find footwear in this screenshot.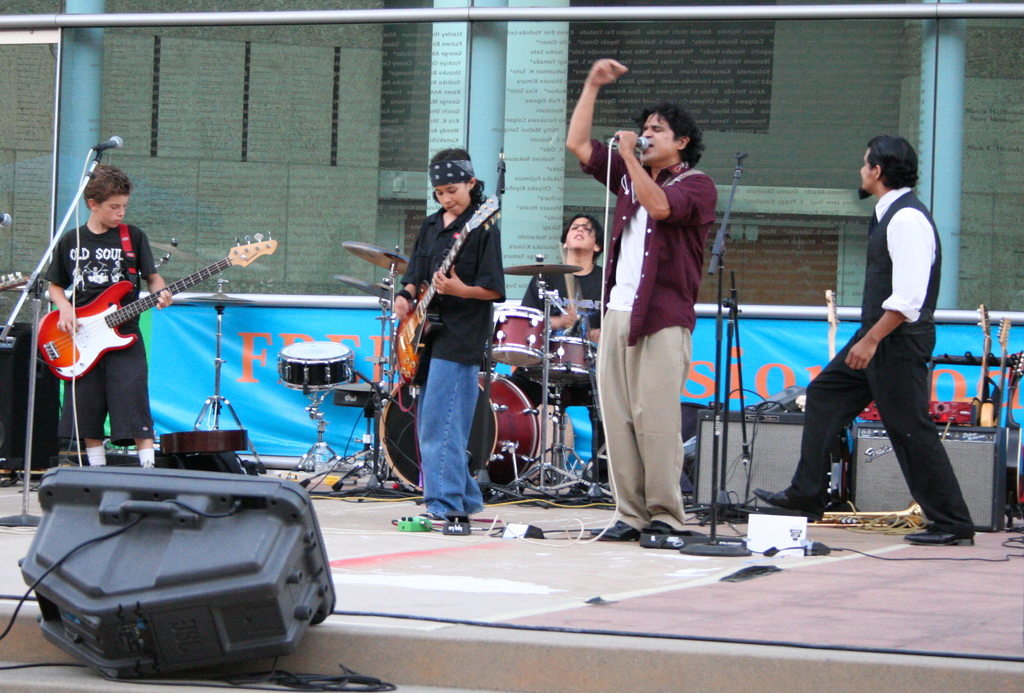
The bounding box for footwear is bbox=(902, 525, 971, 544).
